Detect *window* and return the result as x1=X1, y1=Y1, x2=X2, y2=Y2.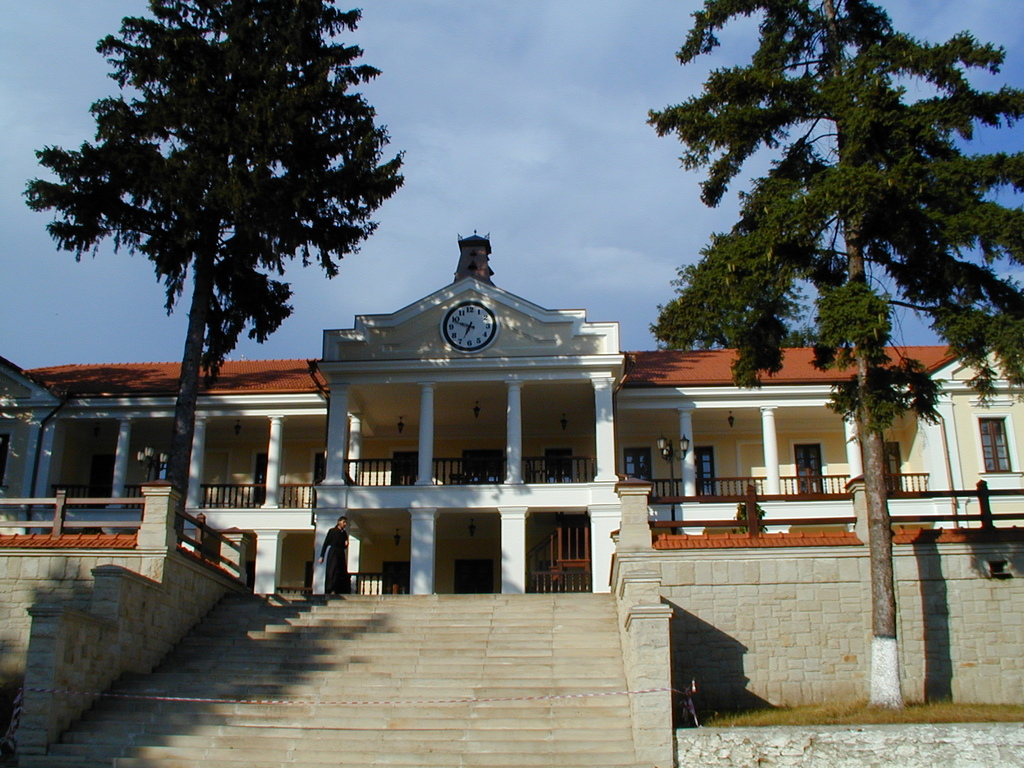
x1=977, y1=415, x2=1012, y2=474.
